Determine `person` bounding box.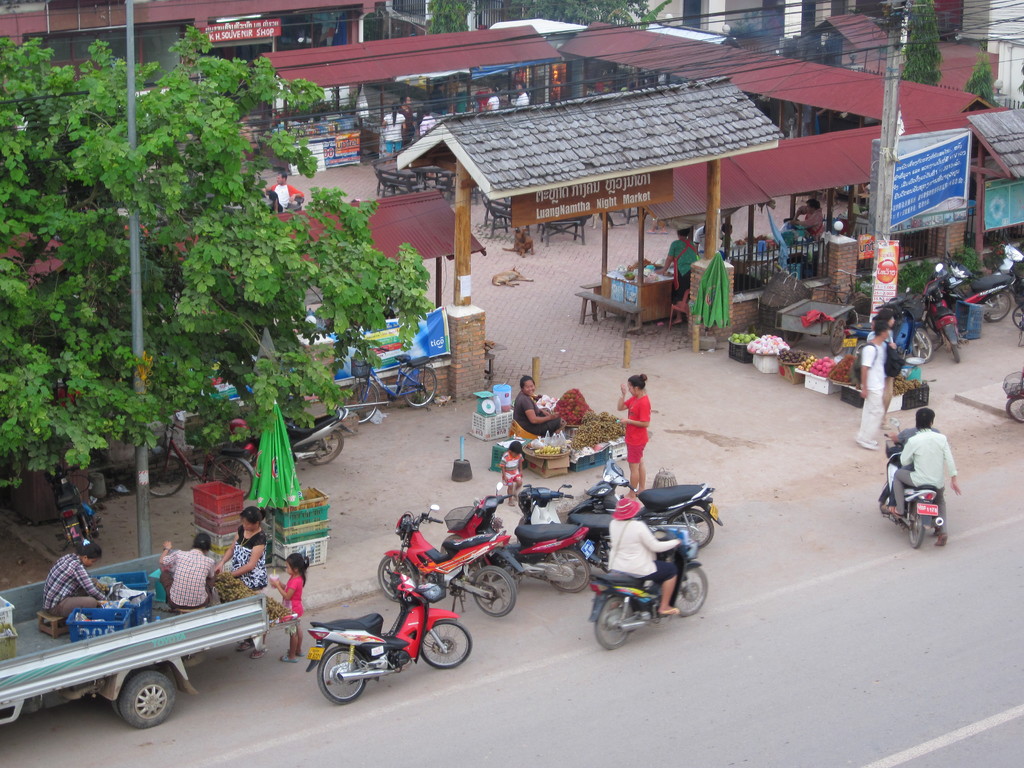
Determined: [149,528,222,621].
